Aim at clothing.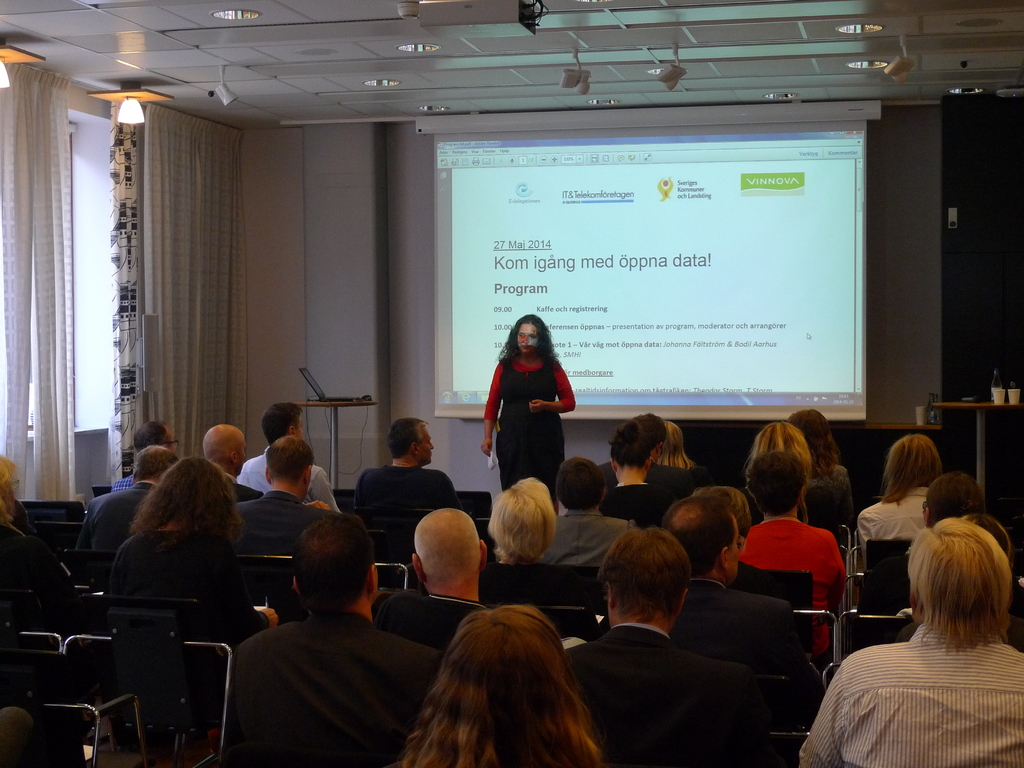
Aimed at region(472, 561, 600, 604).
